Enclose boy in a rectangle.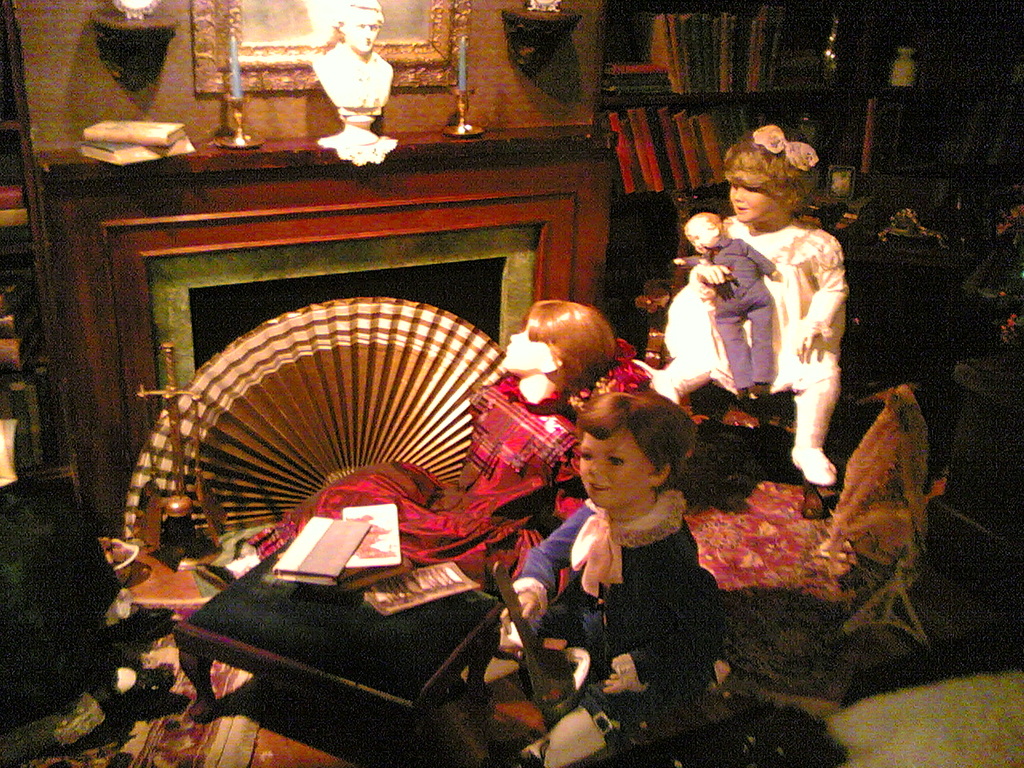
(left=498, top=386, right=738, bottom=767).
